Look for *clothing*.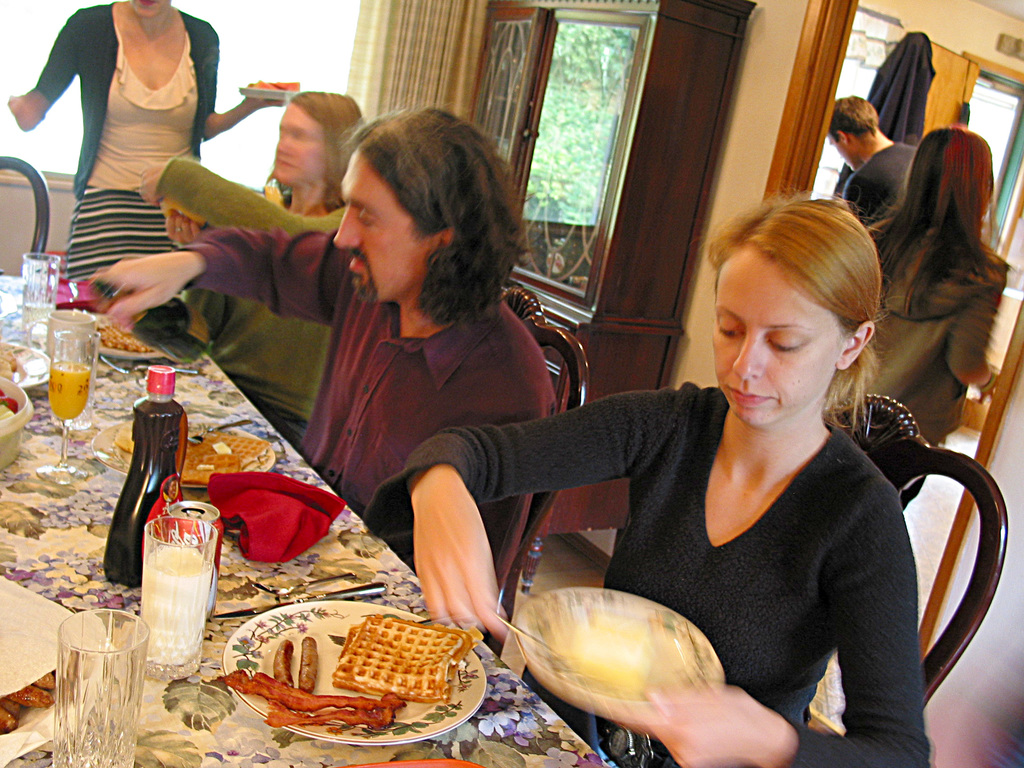
Found: select_region(191, 227, 514, 593).
